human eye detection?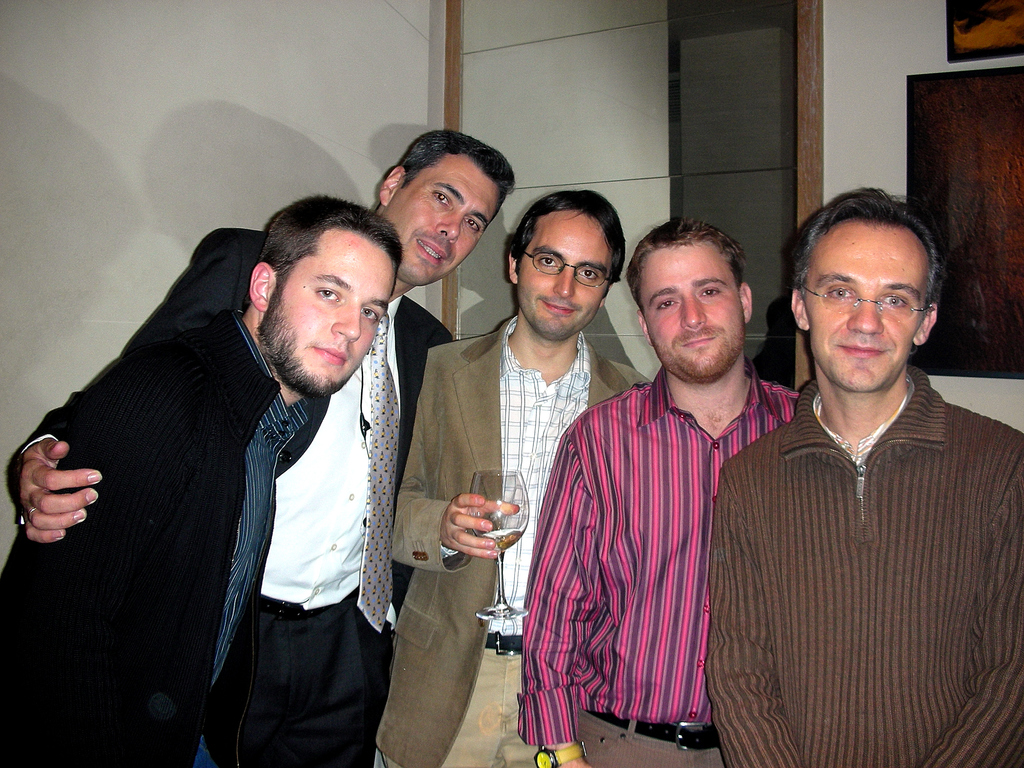
rect(532, 252, 561, 271)
